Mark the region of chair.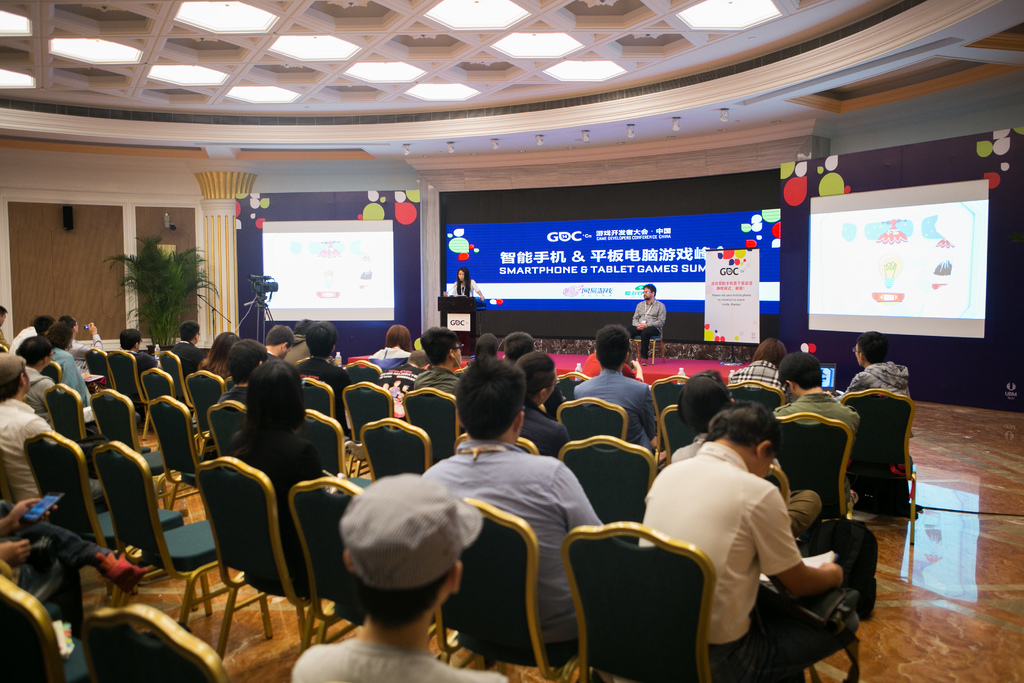
Region: [left=287, top=470, right=378, bottom=664].
